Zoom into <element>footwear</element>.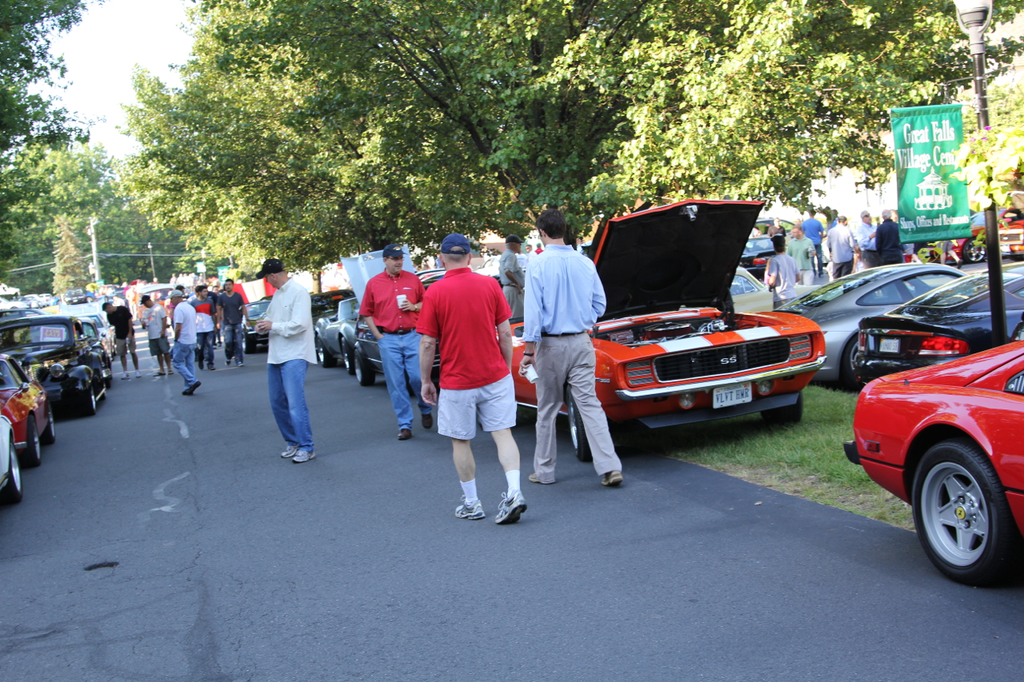
Zoom target: select_region(182, 386, 192, 397).
